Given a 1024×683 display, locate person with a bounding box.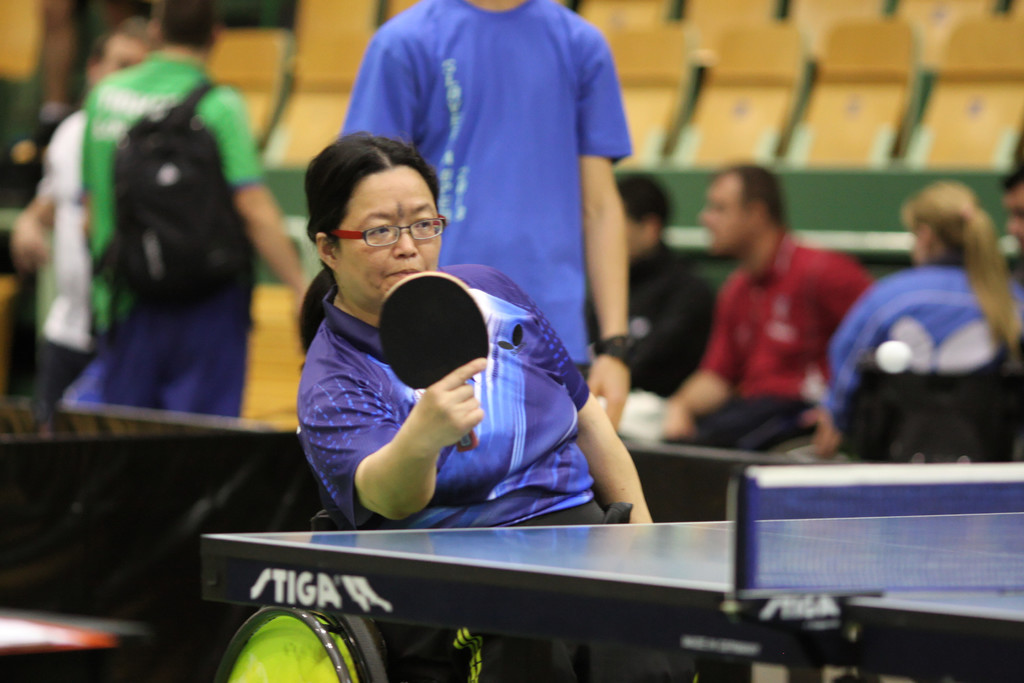
Located: <box>298,129,657,682</box>.
